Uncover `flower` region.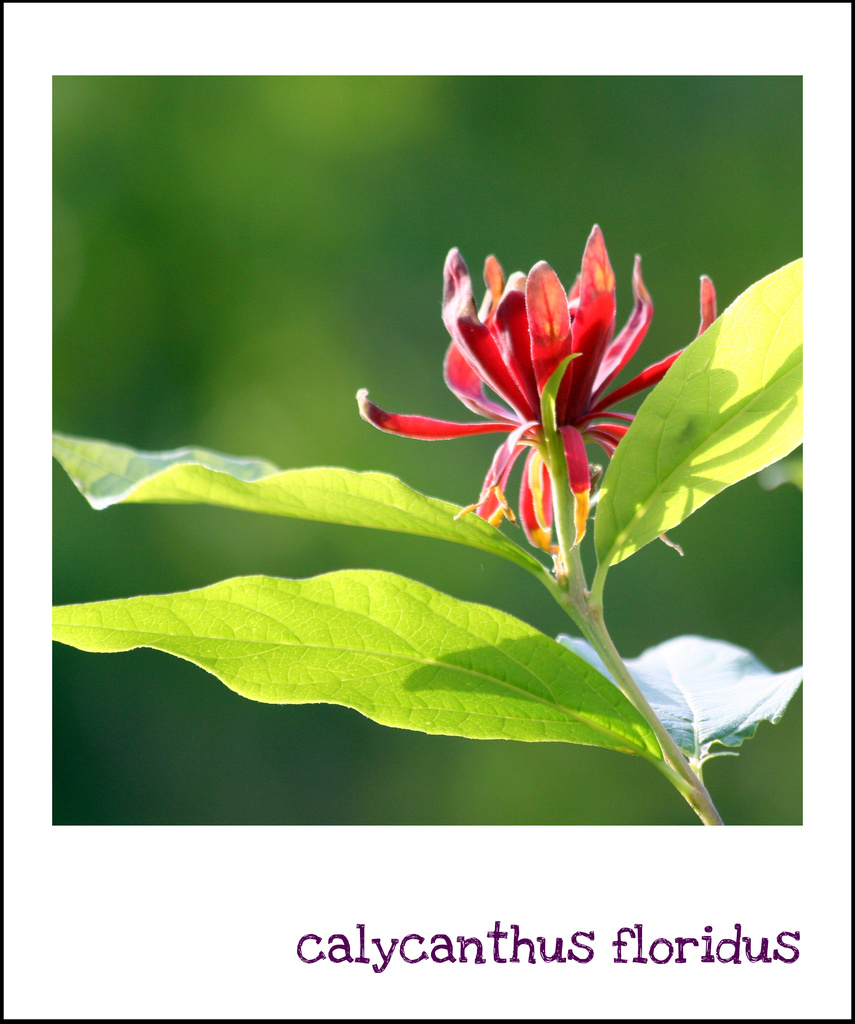
Uncovered: region(364, 213, 694, 550).
